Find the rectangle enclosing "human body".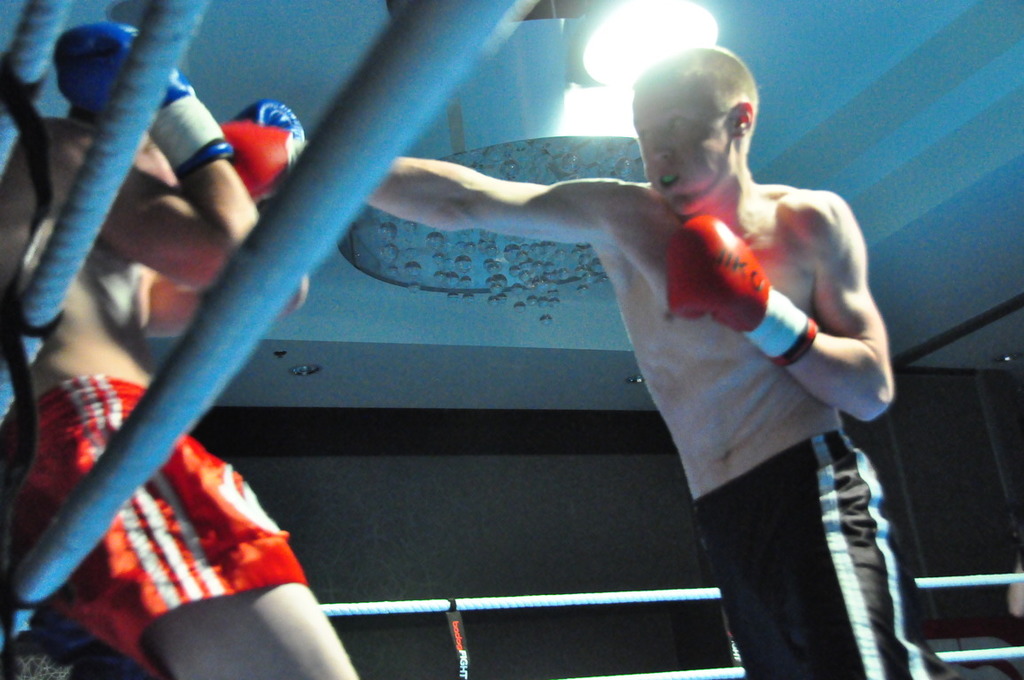
Rect(0, 19, 358, 679).
